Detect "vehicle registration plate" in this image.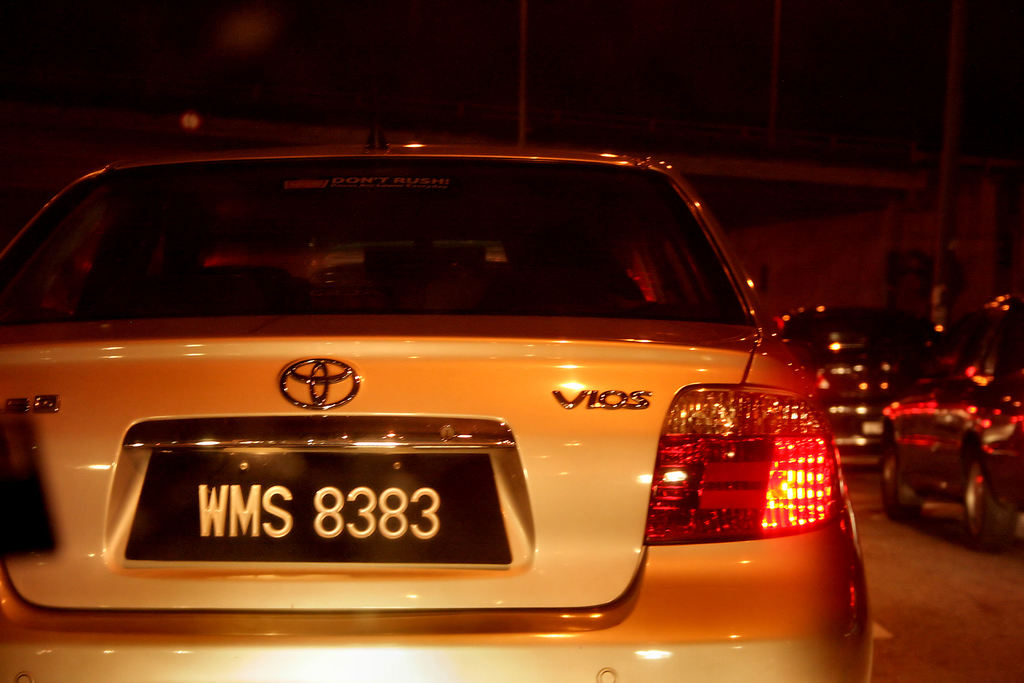
Detection: (x1=131, y1=466, x2=522, y2=585).
